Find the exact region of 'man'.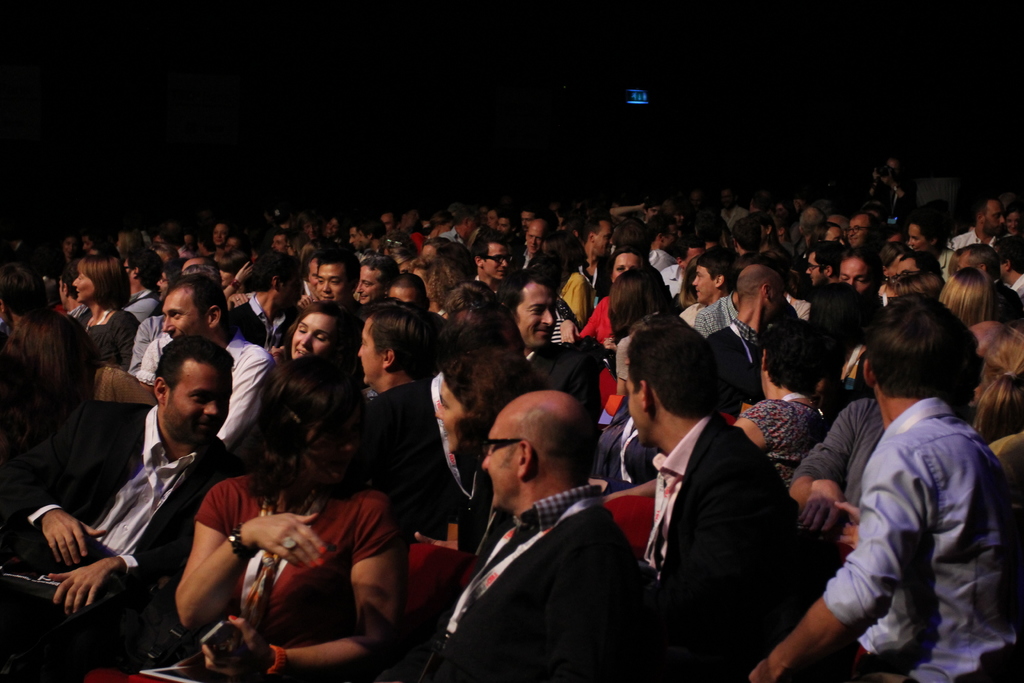
Exact region: <box>706,267,793,370</box>.
